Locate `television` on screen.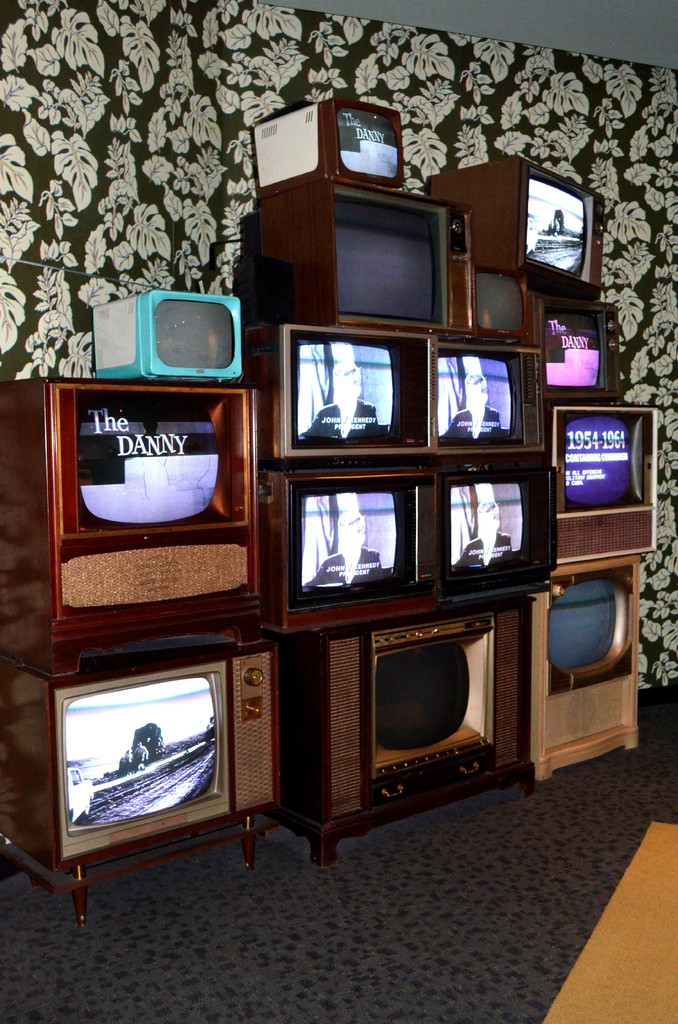
On screen at 293, 607, 533, 843.
